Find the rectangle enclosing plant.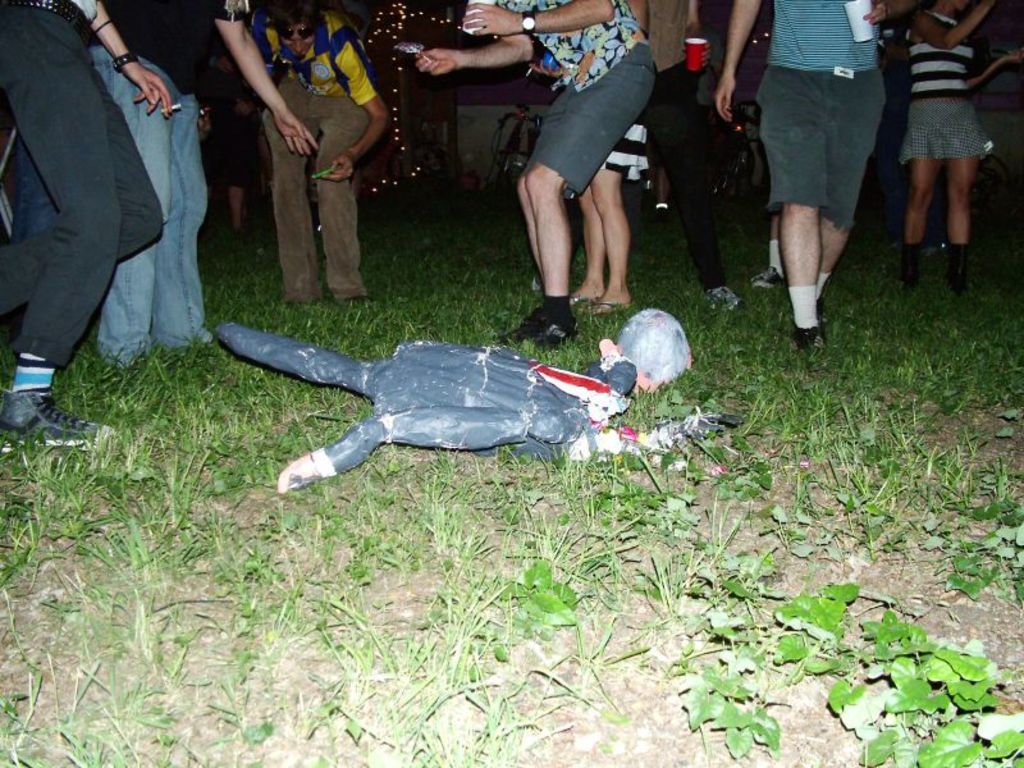
494/544/567/630.
